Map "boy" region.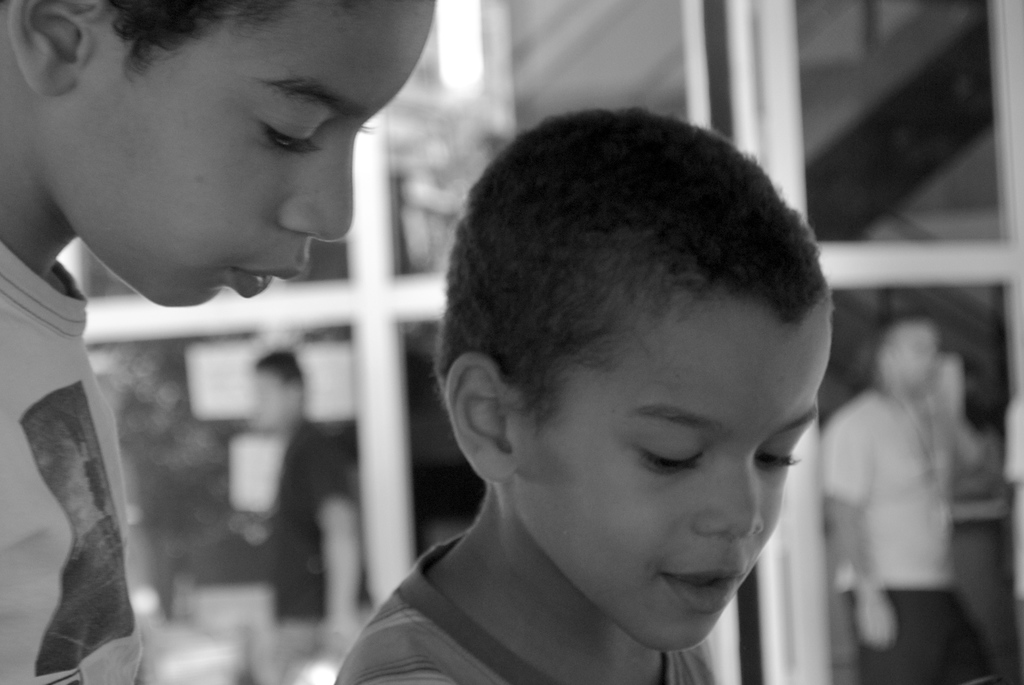
Mapped to [0, 0, 437, 684].
